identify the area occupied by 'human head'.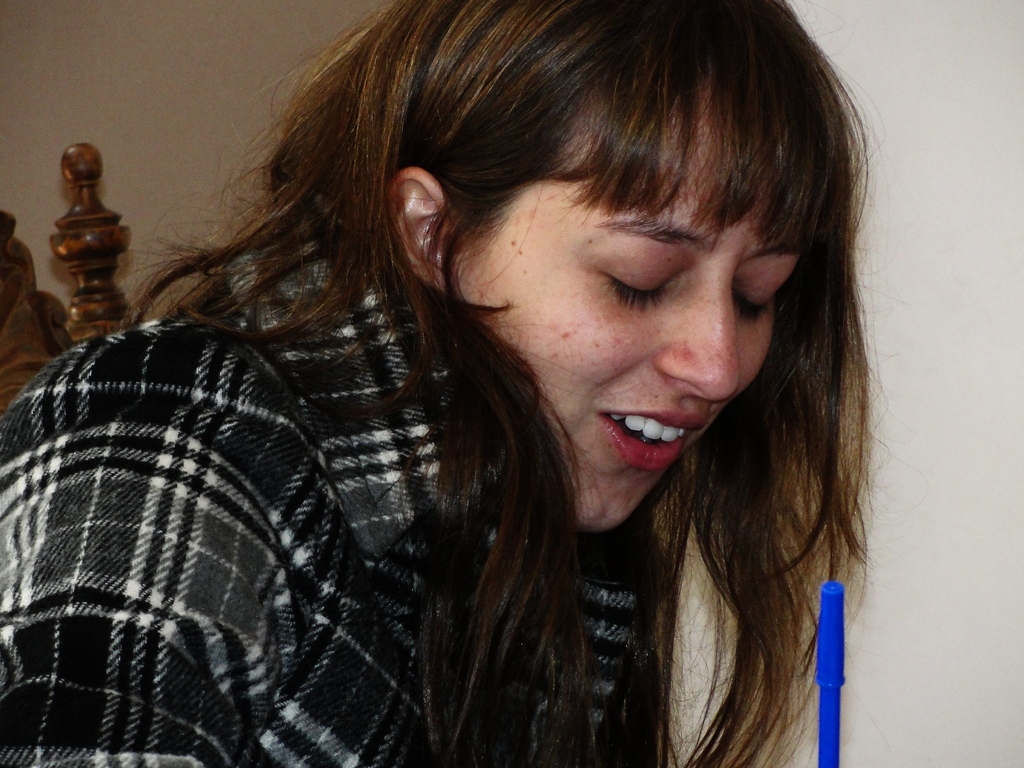
Area: pyautogui.locateOnScreen(295, 11, 858, 459).
